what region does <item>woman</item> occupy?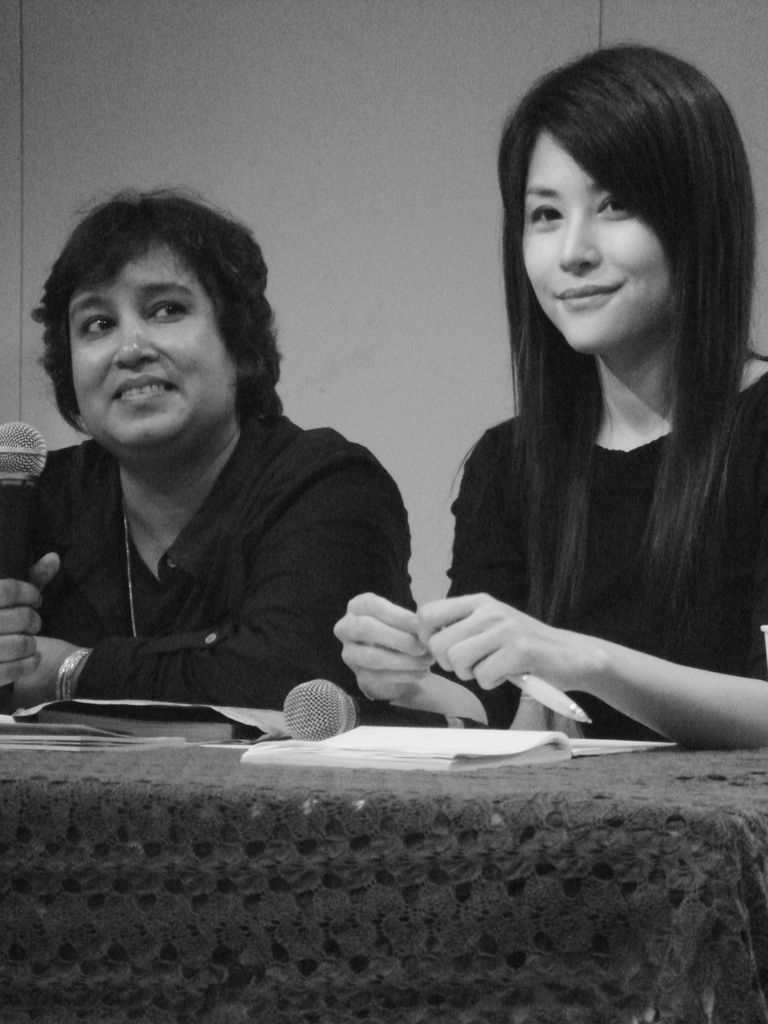
[0,175,433,740].
